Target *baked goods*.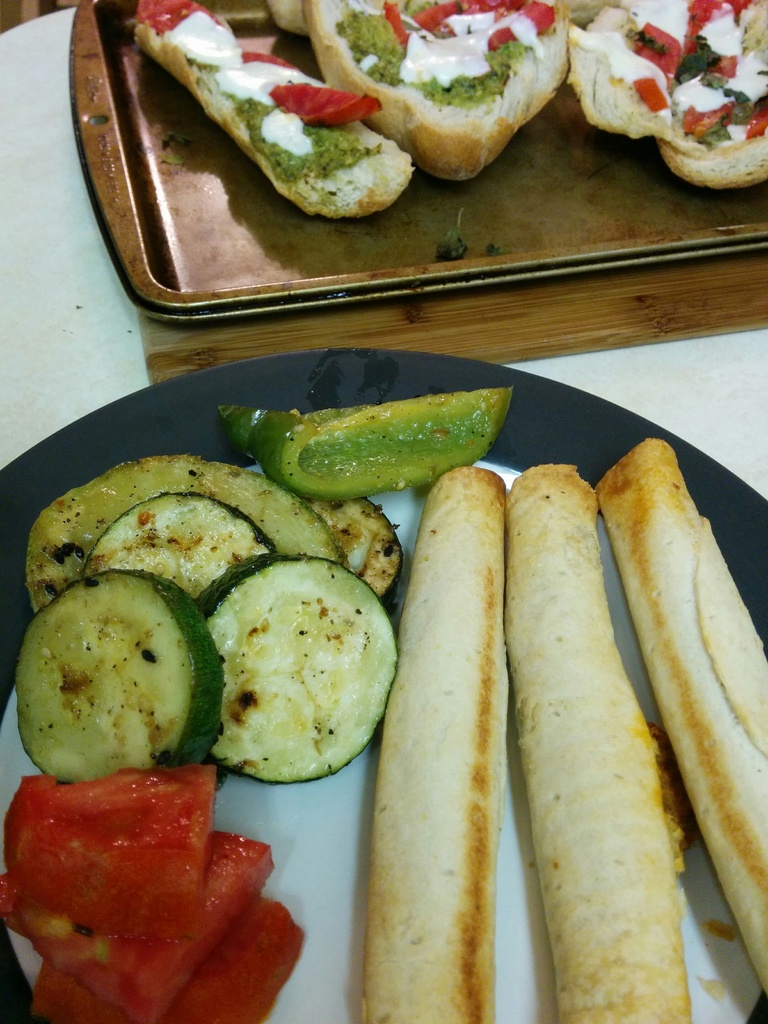
Target region: Rect(596, 442, 767, 998).
